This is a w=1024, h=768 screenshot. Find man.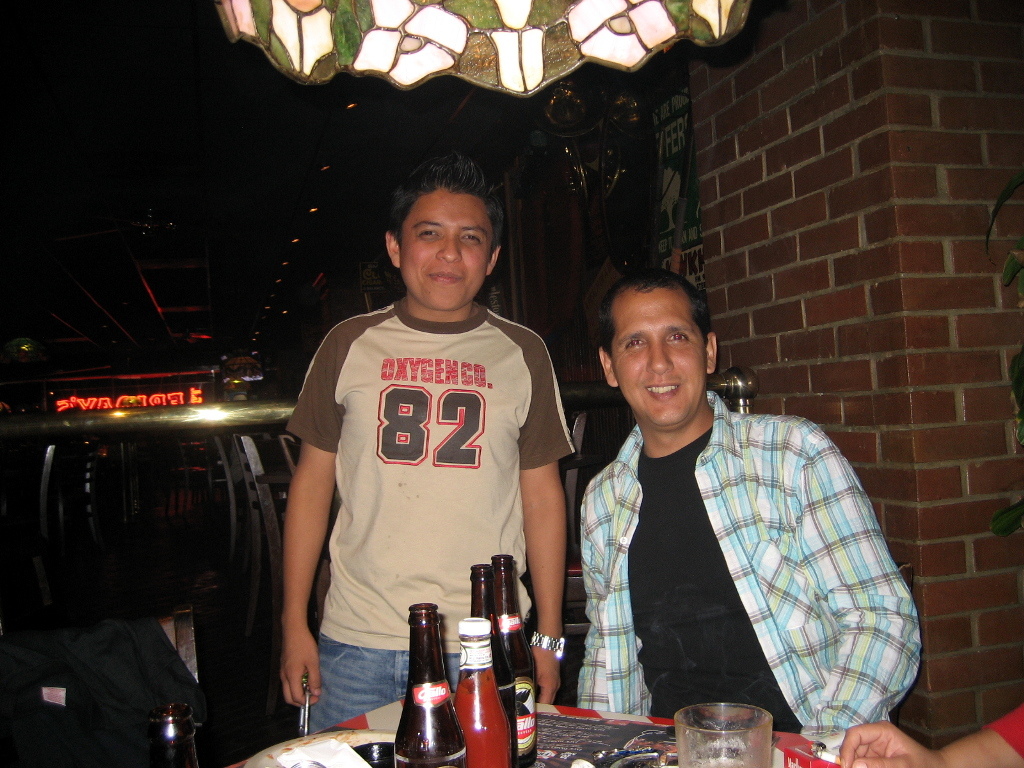
Bounding box: Rect(278, 158, 574, 735).
